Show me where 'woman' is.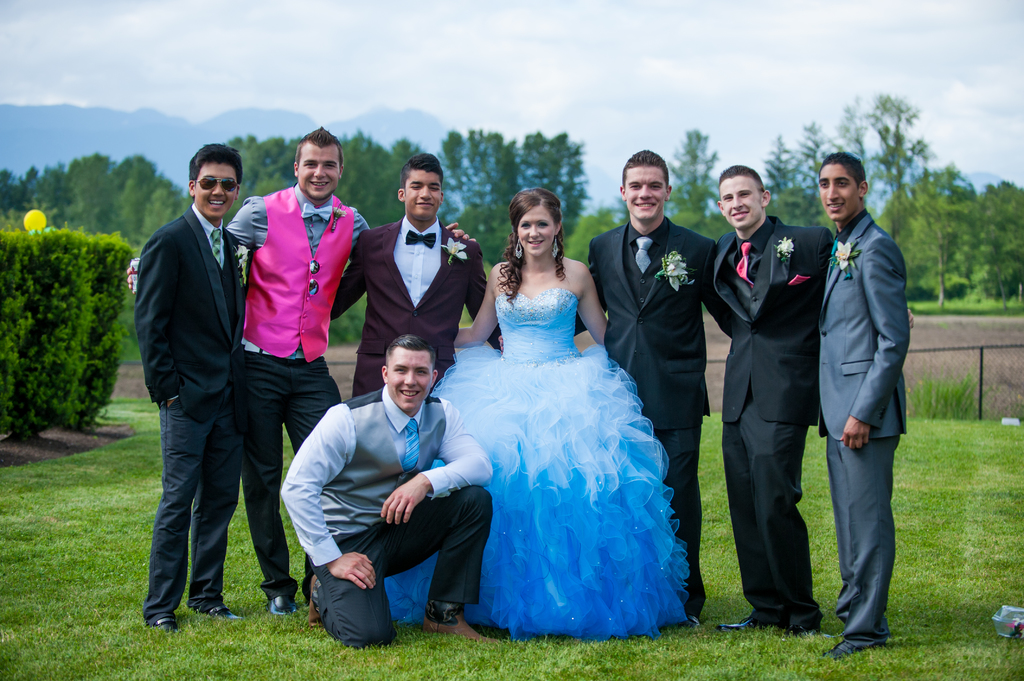
'woman' is at <bbox>419, 178, 681, 639</bbox>.
